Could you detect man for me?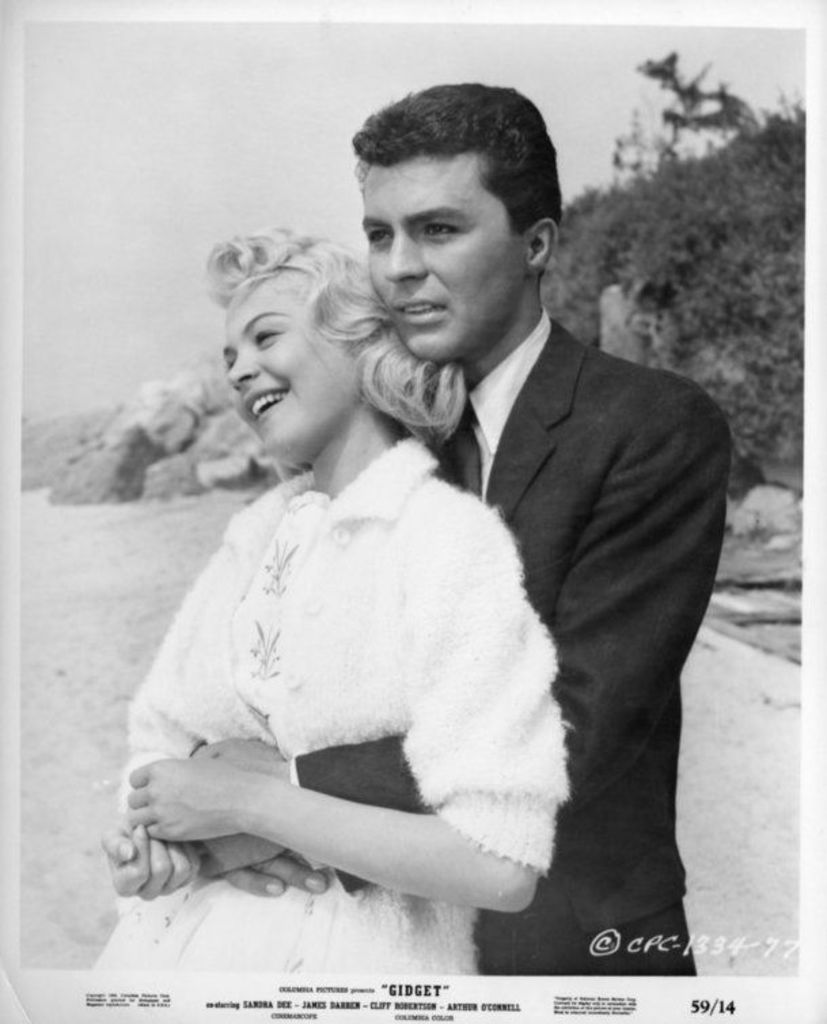
Detection result: rect(297, 107, 740, 943).
